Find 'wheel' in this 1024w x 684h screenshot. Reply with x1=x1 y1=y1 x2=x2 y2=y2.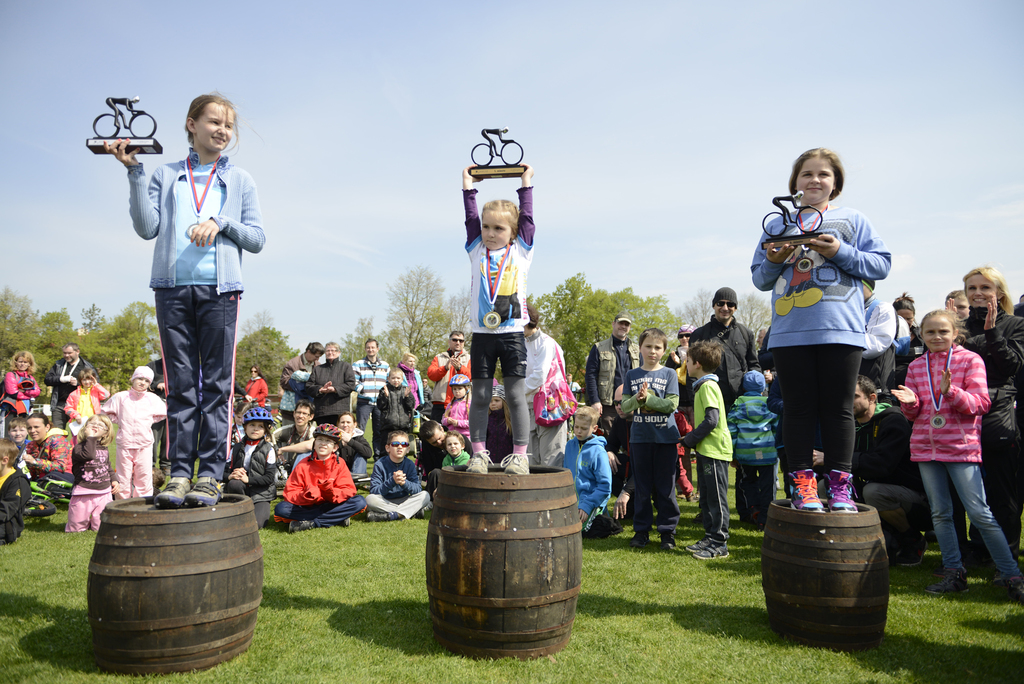
x1=129 y1=110 x2=157 y2=136.
